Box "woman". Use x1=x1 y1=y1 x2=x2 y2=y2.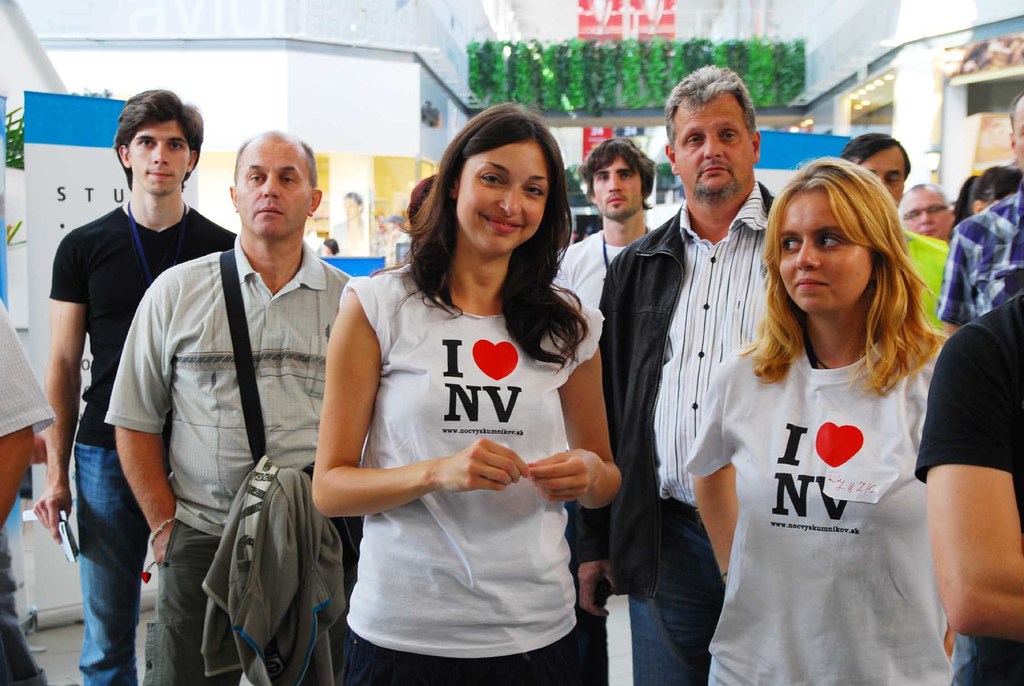
x1=683 y1=156 x2=958 y2=685.
